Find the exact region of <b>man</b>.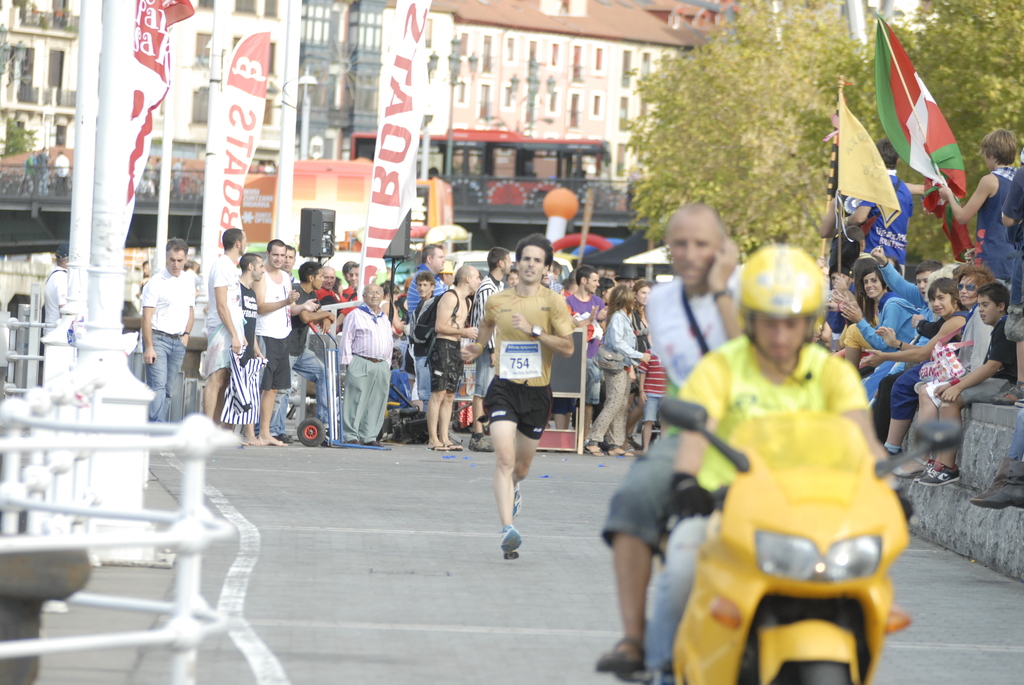
Exact region: 342:258:386:313.
